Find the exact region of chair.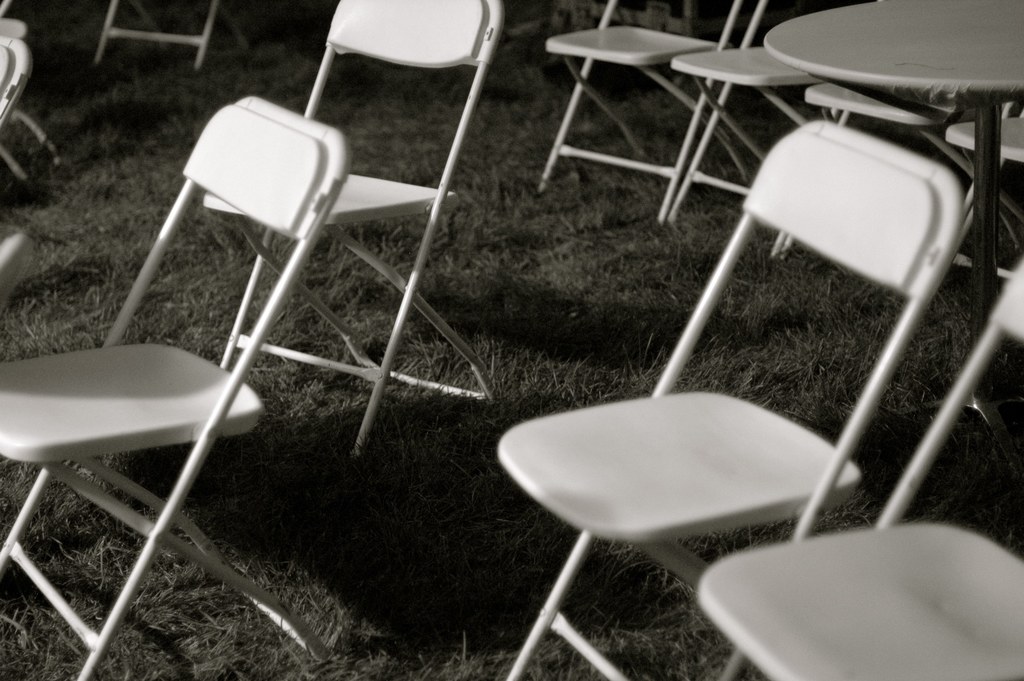
Exact region: x1=947, y1=113, x2=1023, y2=256.
